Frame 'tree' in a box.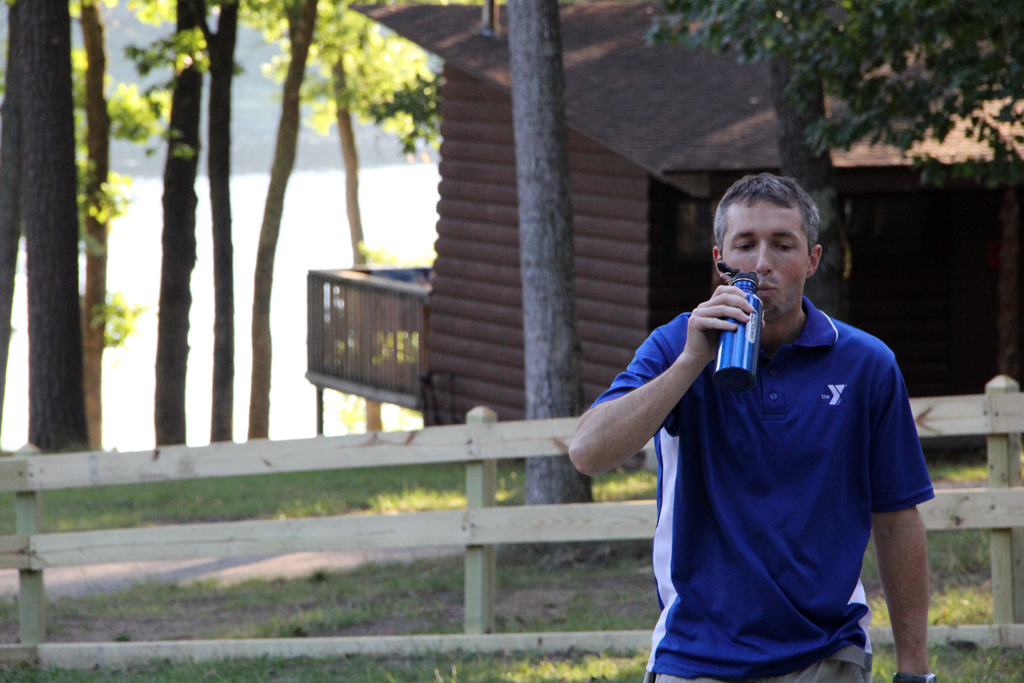
bbox=(166, 0, 216, 458).
